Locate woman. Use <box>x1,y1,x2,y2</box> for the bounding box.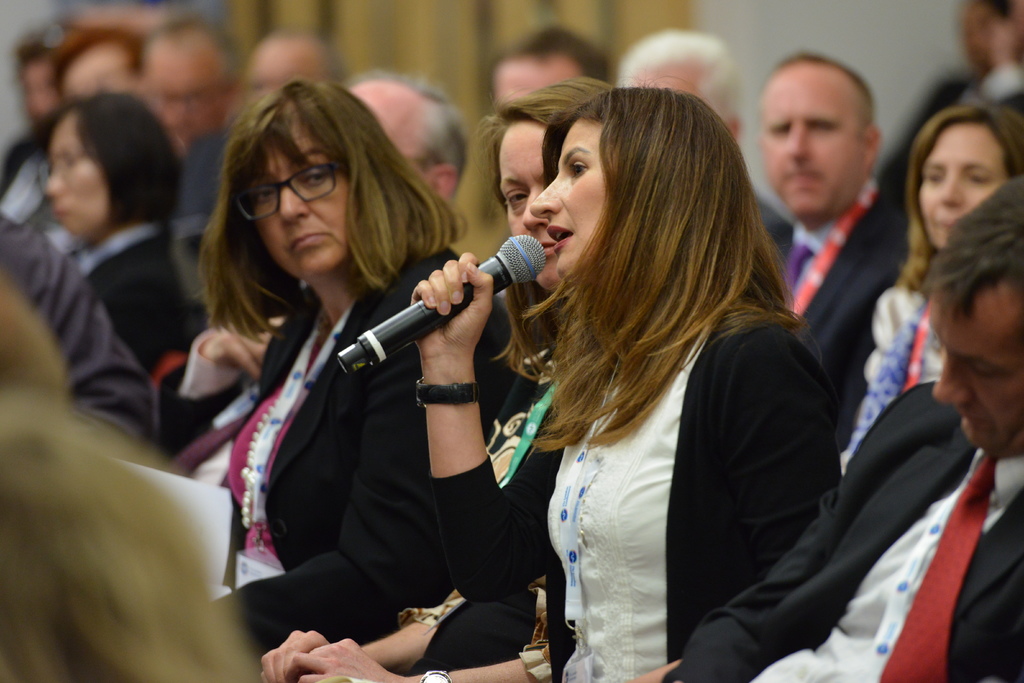
<box>493,86,865,682</box>.
